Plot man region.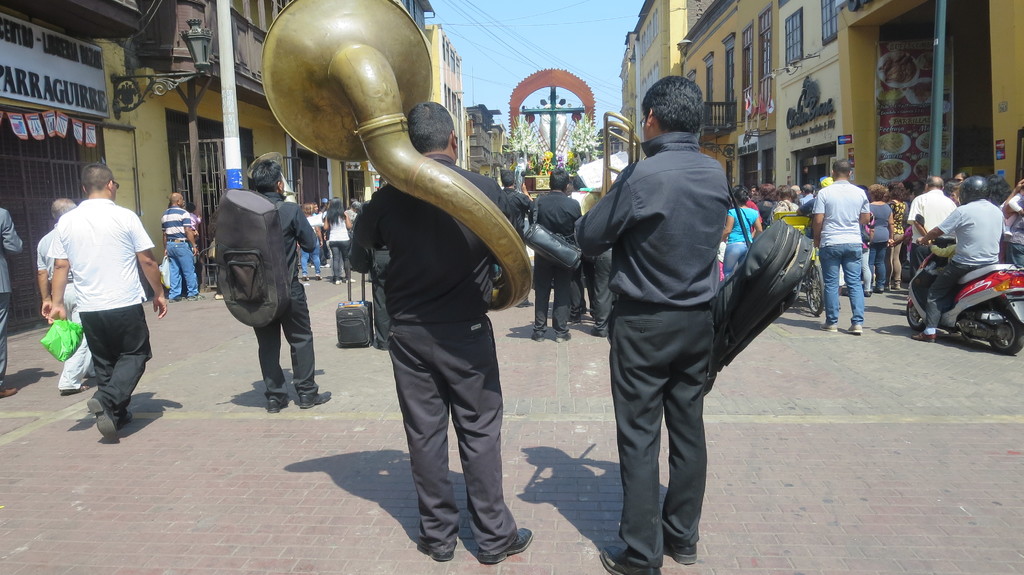
Plotted at rect(253, 159, 337, 412).
